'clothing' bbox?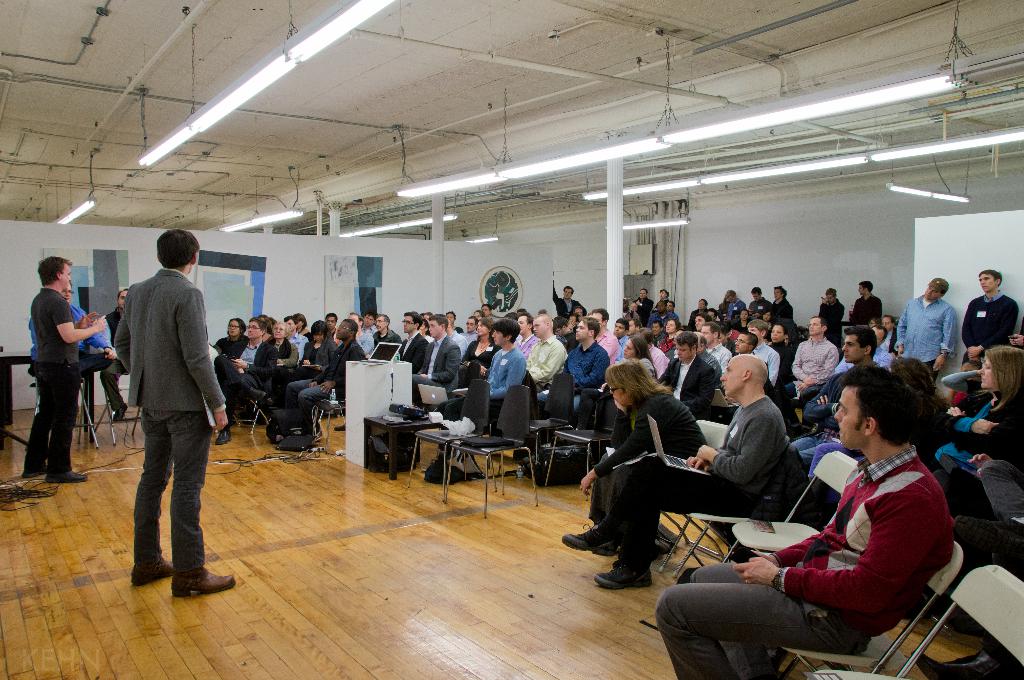
bbox=[593, 399, 787, 559]
